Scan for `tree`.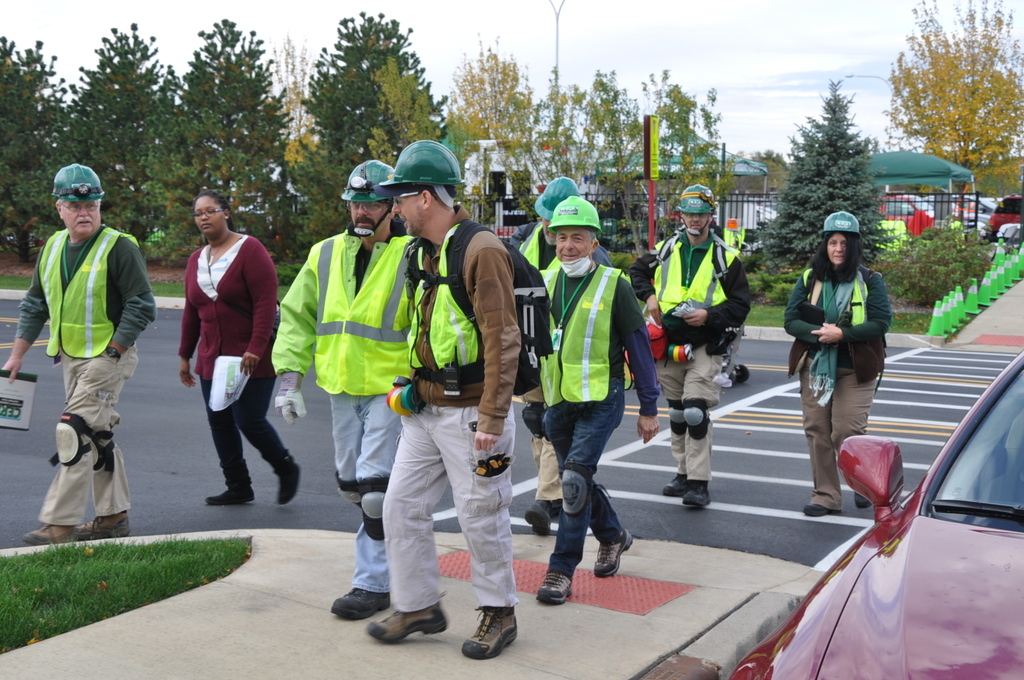
Scan result: bbox=[296, 9, 444, 234].
